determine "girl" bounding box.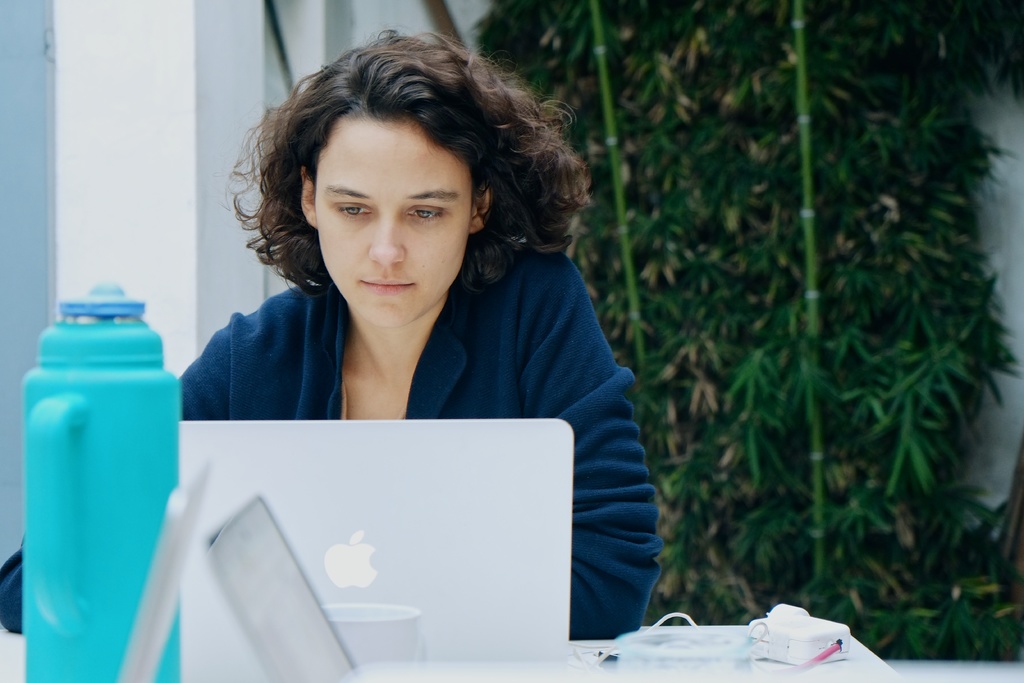
Determined: (x1=0, y1=27, x2=661, y2=641).
